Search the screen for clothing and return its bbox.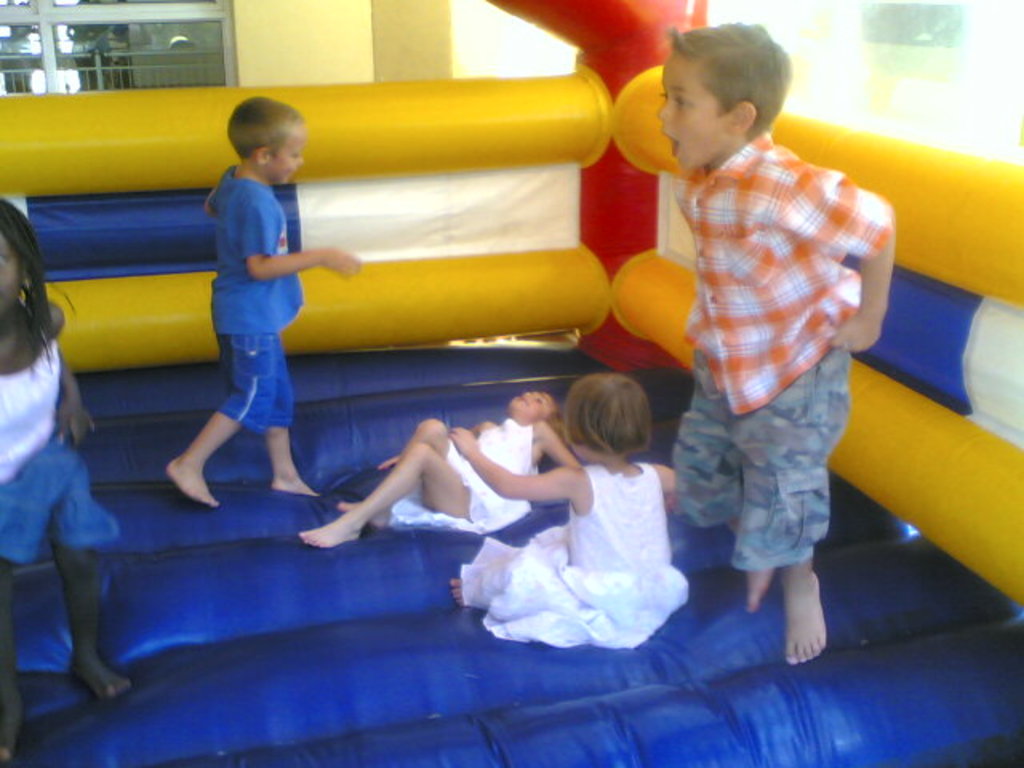
Found: bbox=[674, 131, 898, 578].
